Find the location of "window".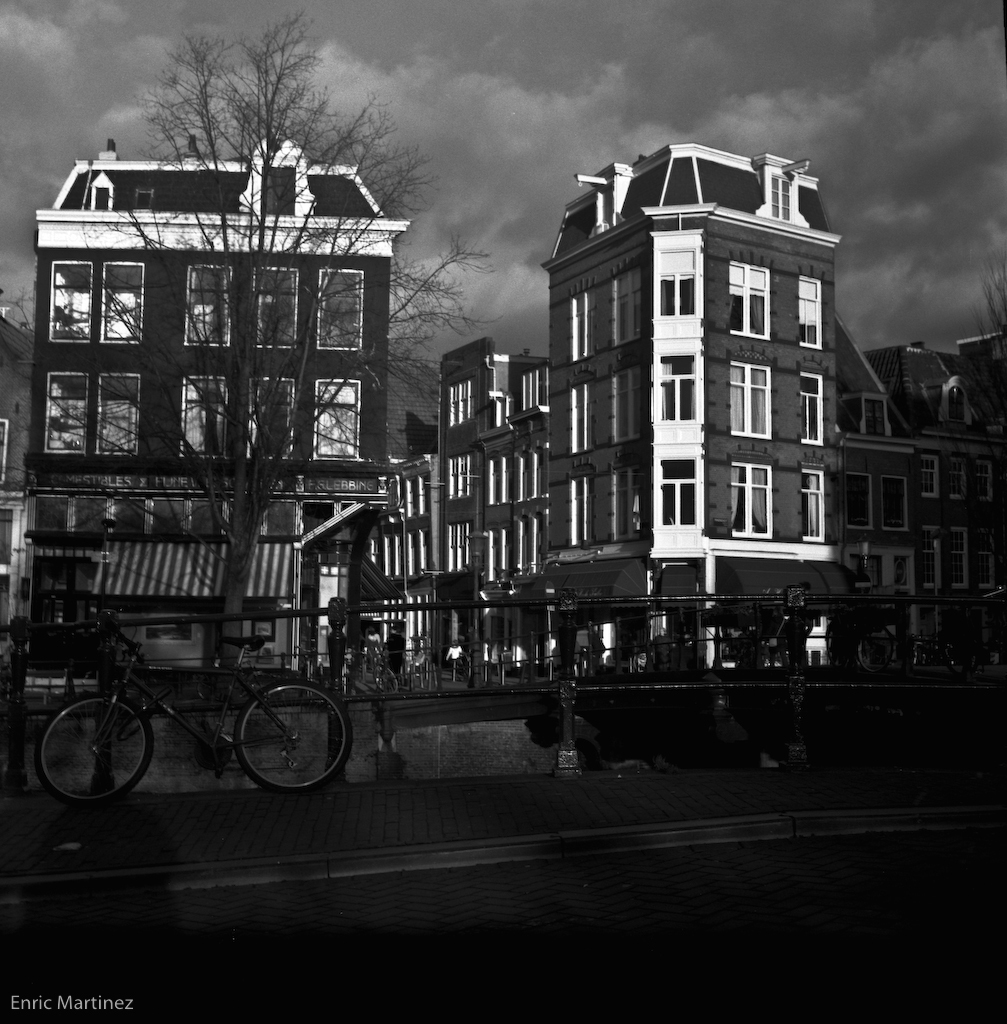
Location: {"x1": 800, "y1": 276, "x2": 824, "y2": 347}.
